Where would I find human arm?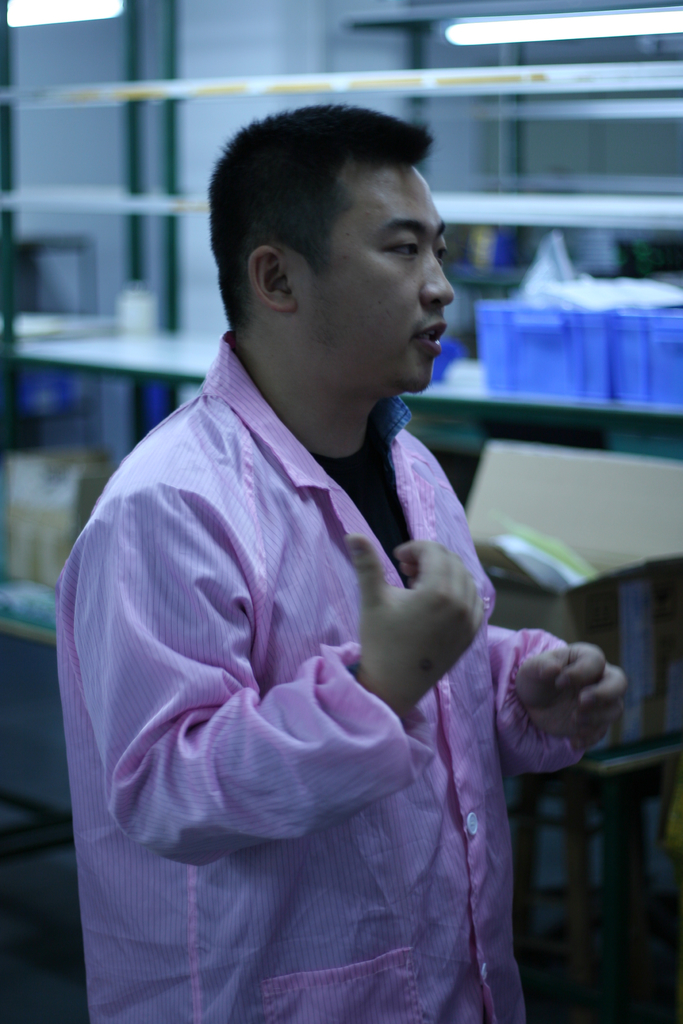
At <region>488, 627, 624, 774</region>.
